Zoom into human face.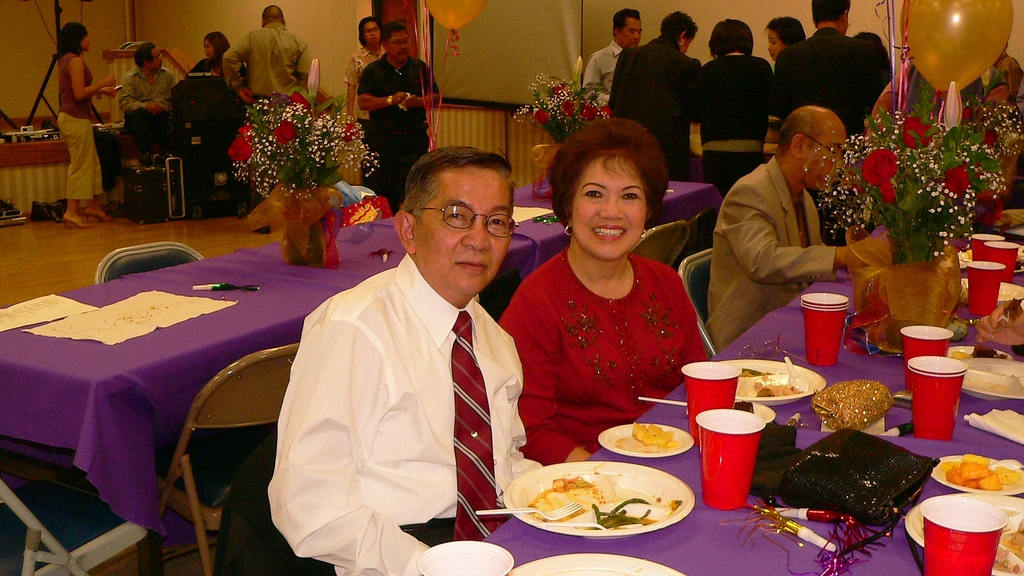
Zoom target: bbox=(201, 40, 215, 60).
